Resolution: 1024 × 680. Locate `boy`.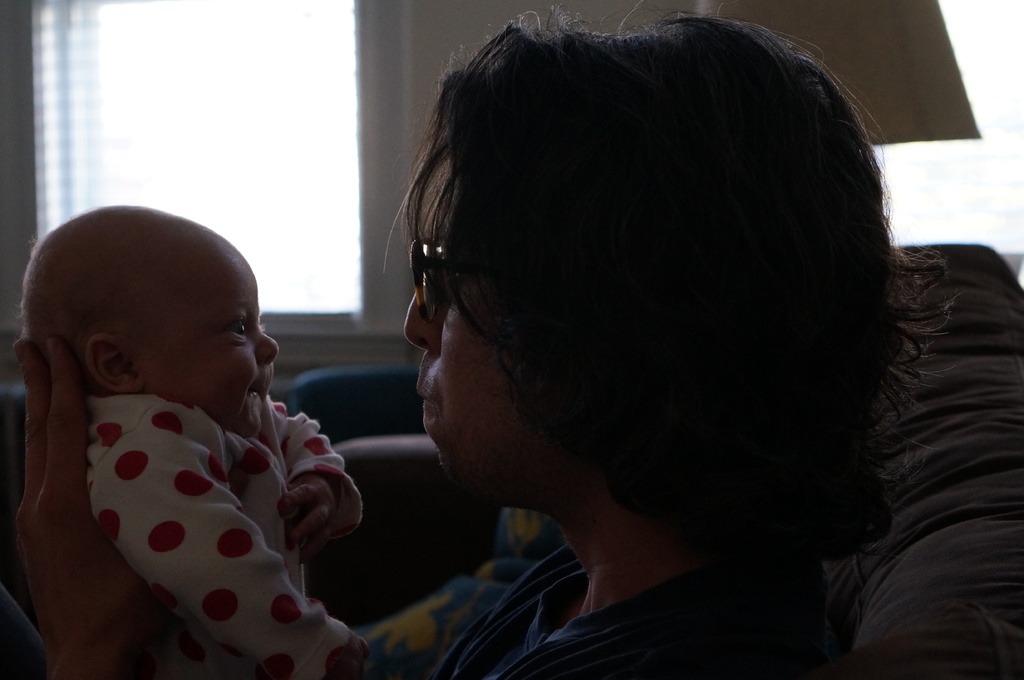
l=15, t=211, r=371, b=660.
